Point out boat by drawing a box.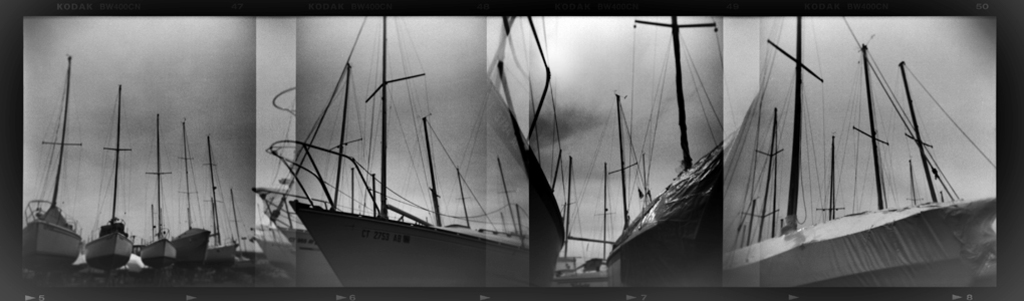
83,78,134,270.
